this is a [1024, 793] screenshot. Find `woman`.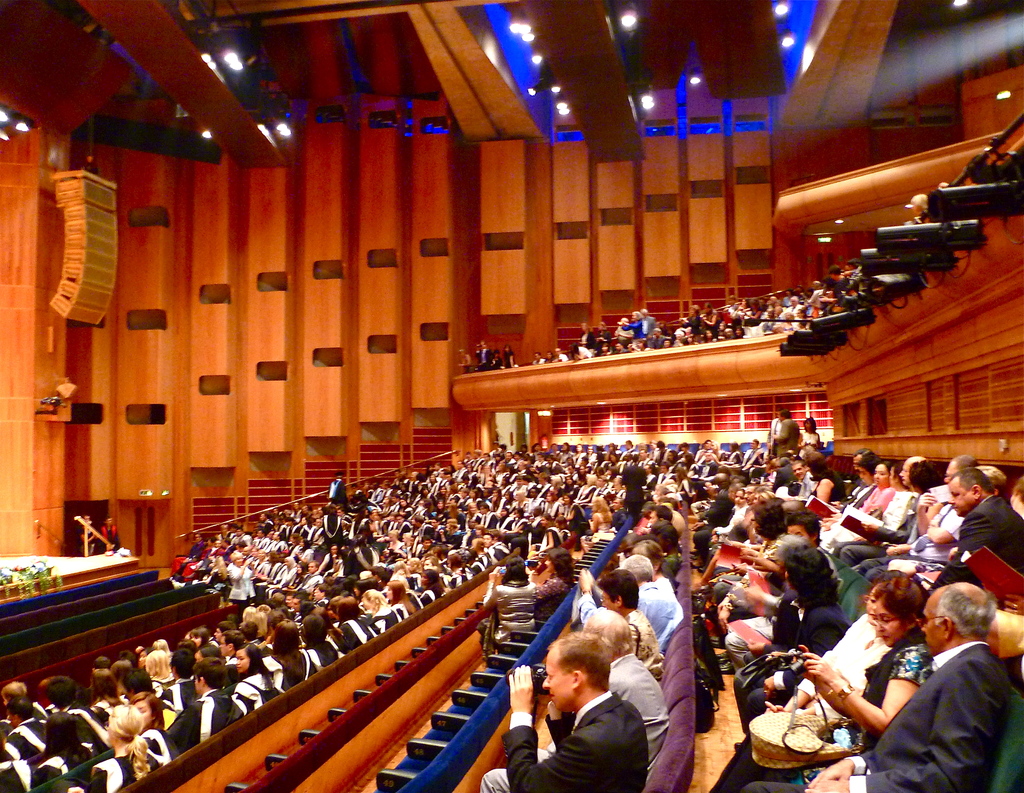
Bounding box: select_region(474, 552, 542, 668).
